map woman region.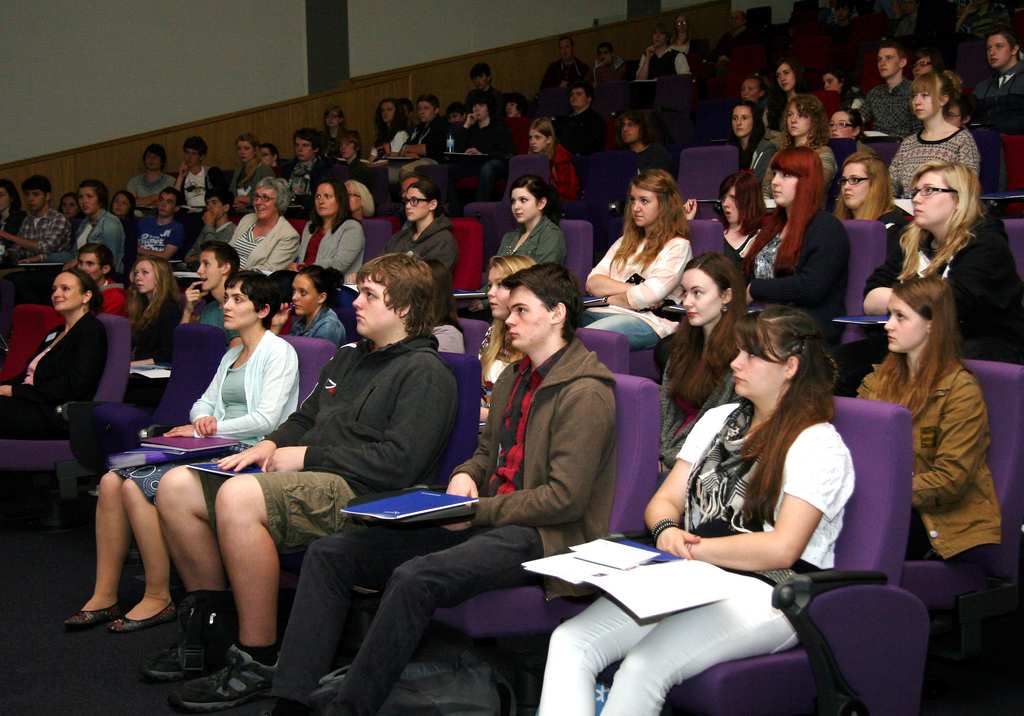
Mapped to [854, 273, 1007, 562].
